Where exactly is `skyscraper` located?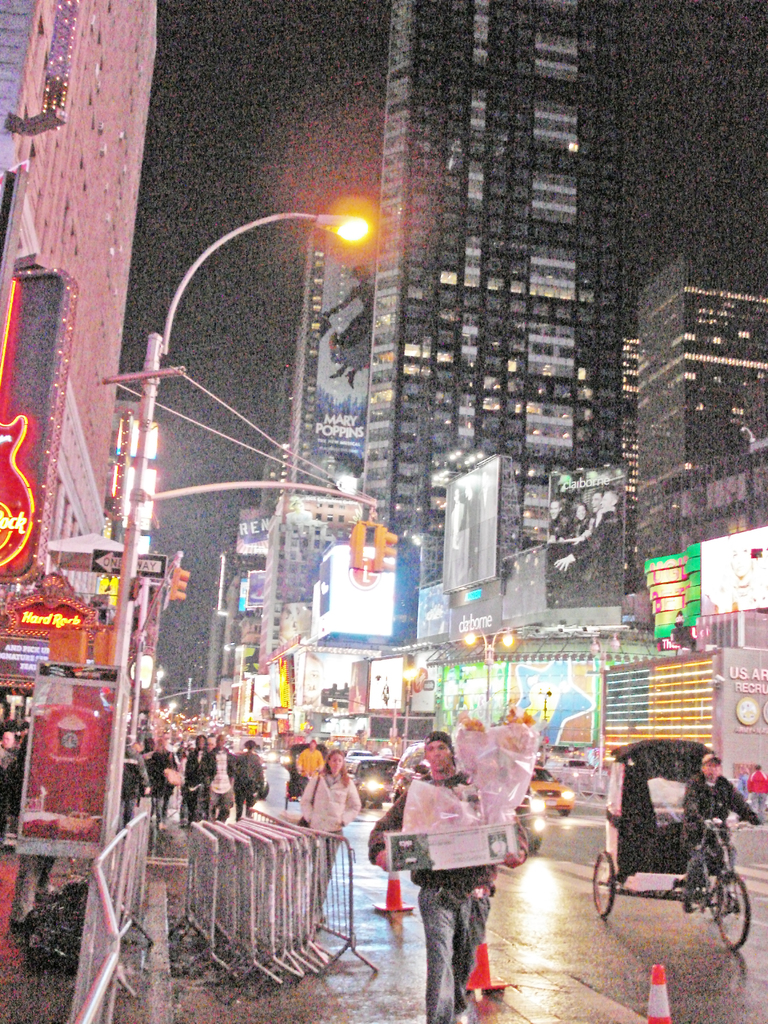
Its bounding box is 0, 0, 160, 602.
